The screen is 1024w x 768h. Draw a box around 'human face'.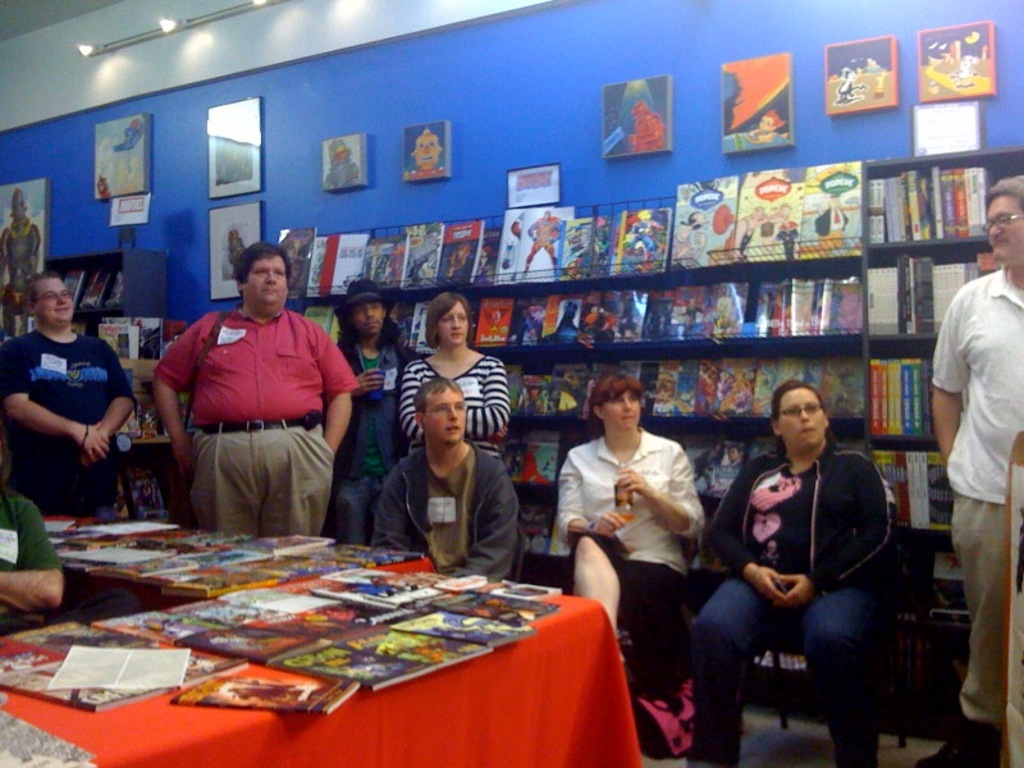
bbox=[353, 297, 388, 337].
